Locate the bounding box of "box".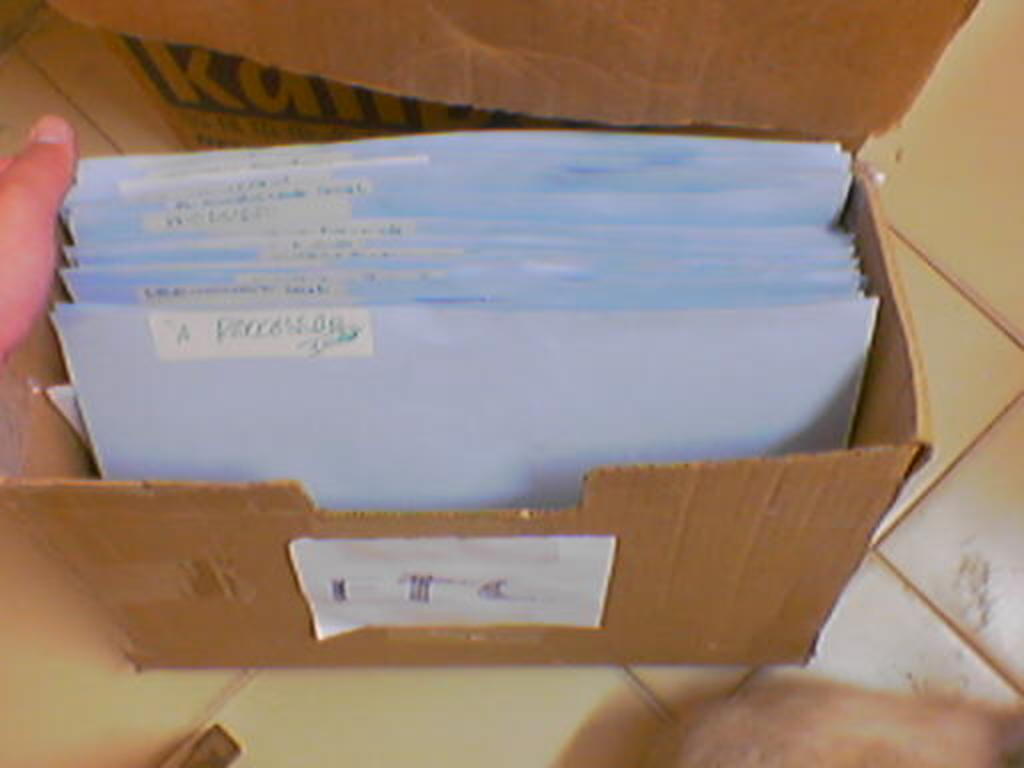
Bounding box: left=0, top=98, right=984, bottom=682.
